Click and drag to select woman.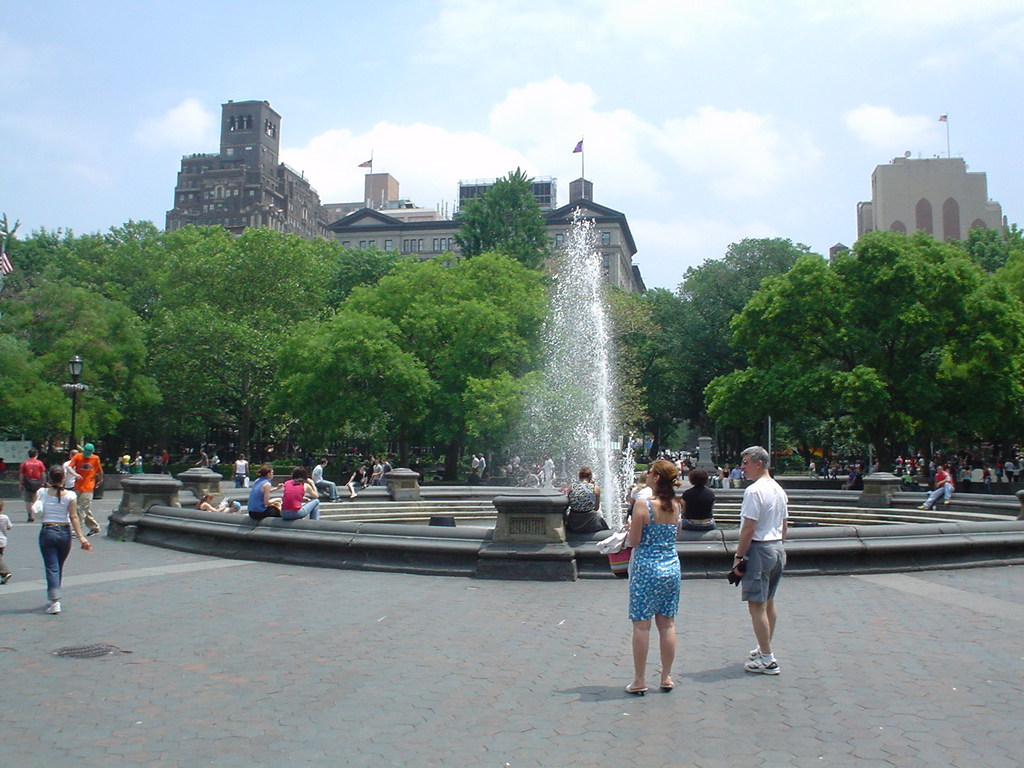
Selection: [539, 458, 553, 486].
